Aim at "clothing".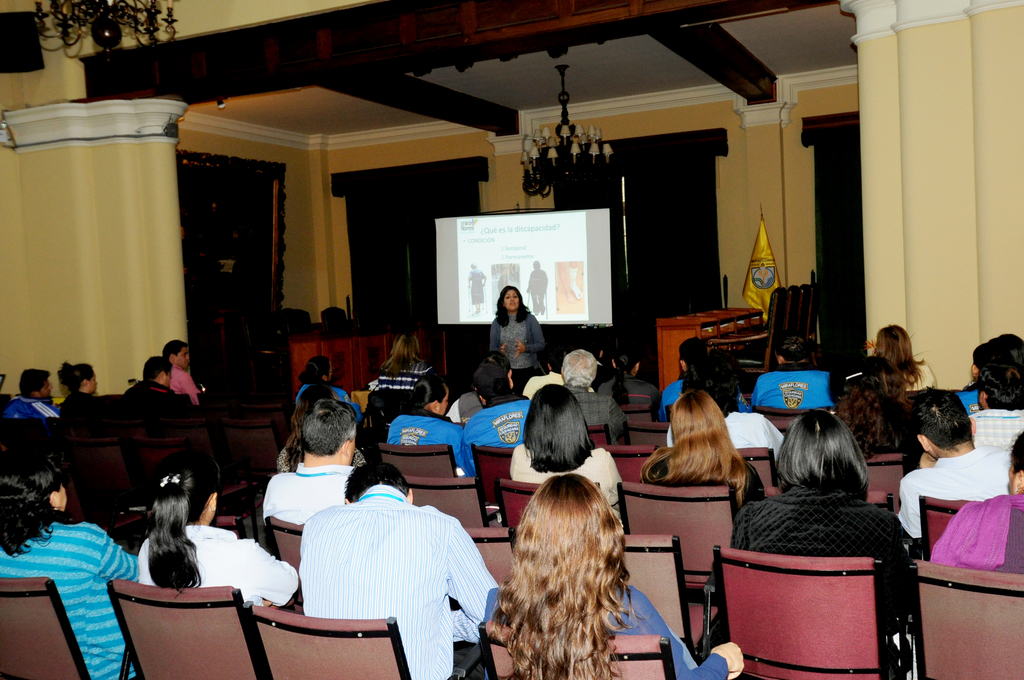
Aimed at 508,439,630,526.
